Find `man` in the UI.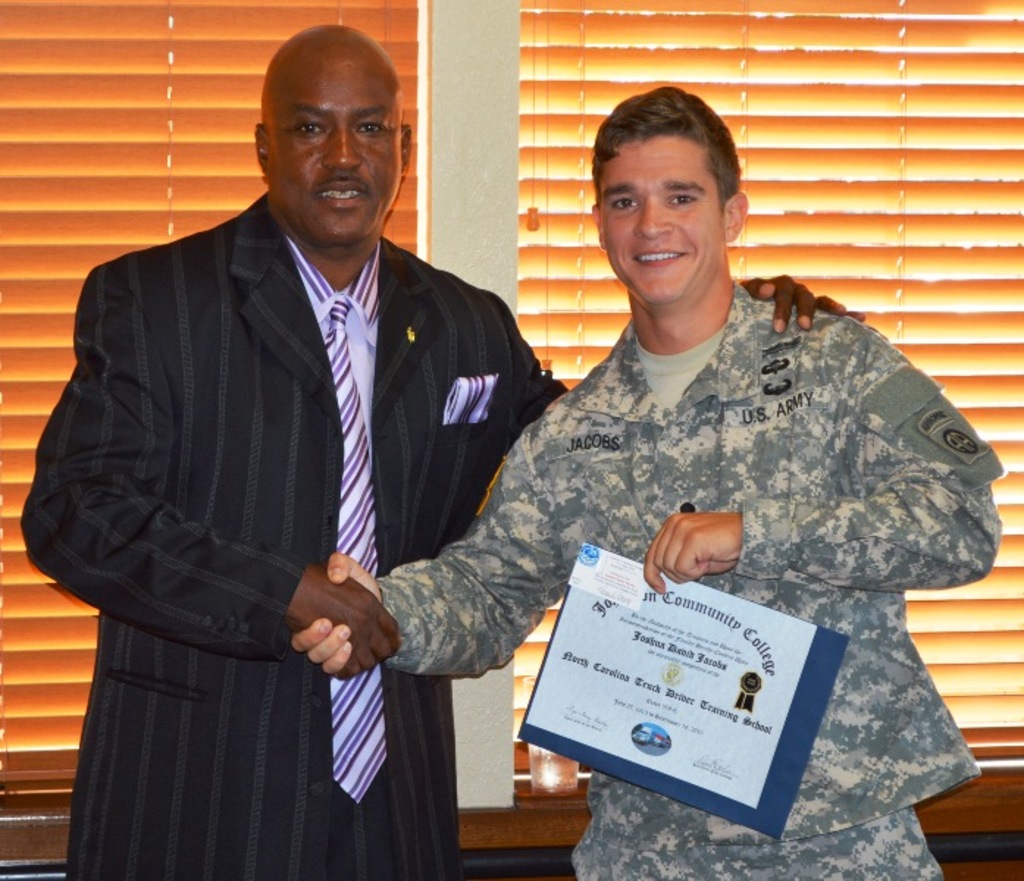
UI element at select_region(22, 13, 865, 880).
